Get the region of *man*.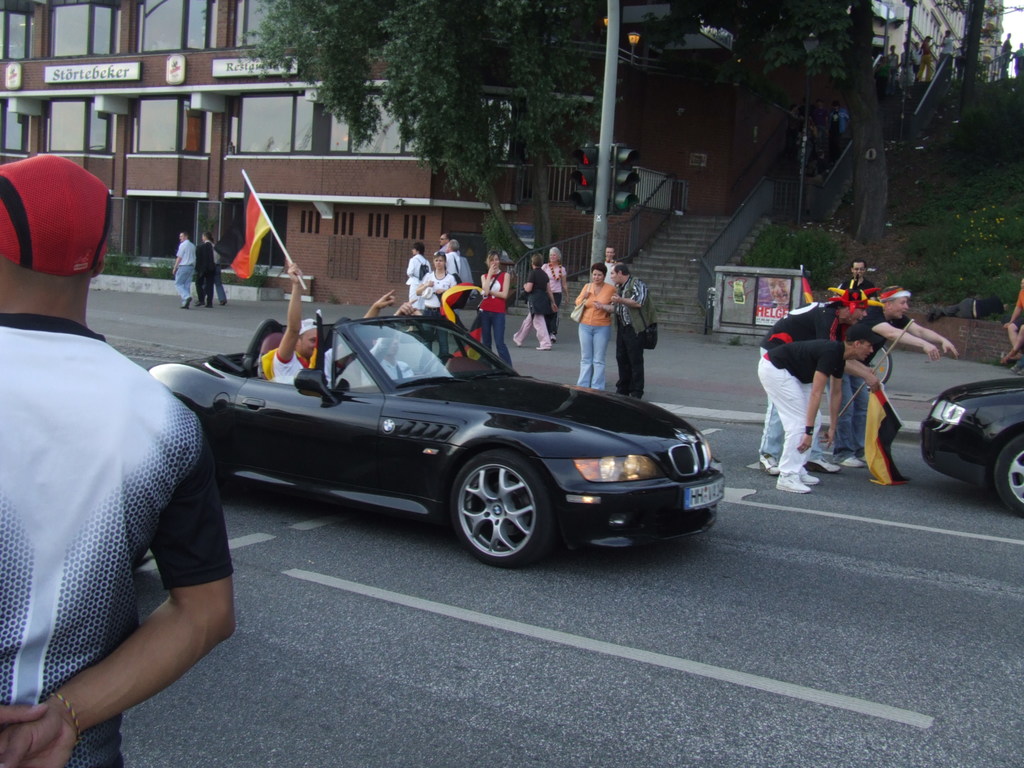
bbox=(4, 175, 205, 732).
